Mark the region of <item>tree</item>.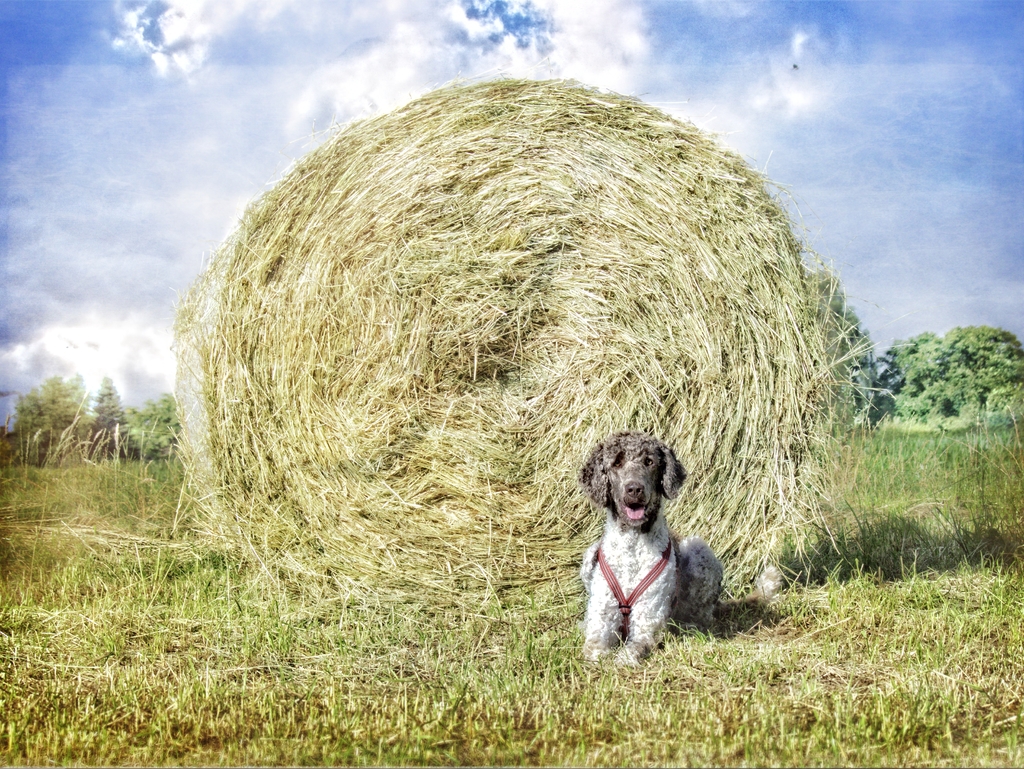
Region: bbox=[884, 325, 1022, 424].
